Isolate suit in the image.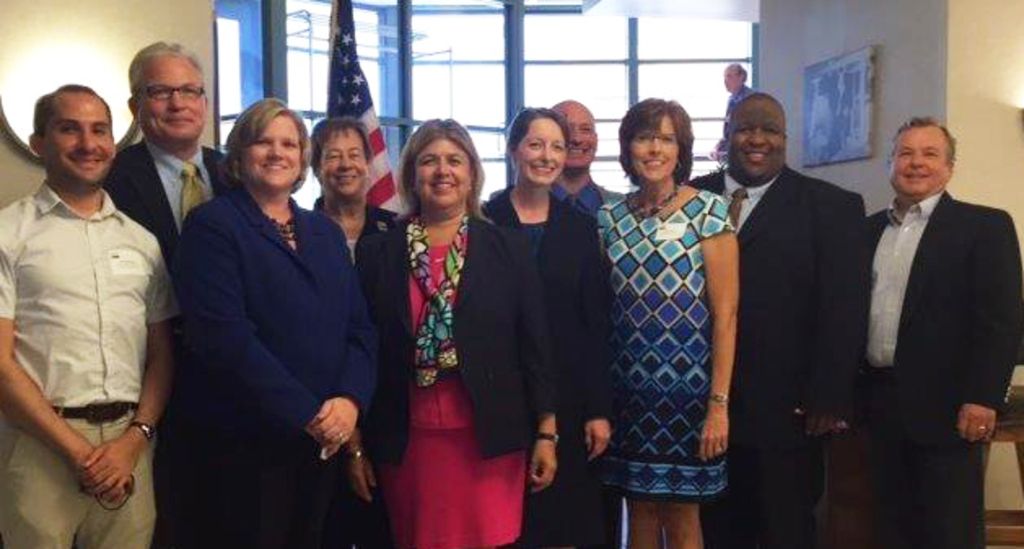
Isolated region: x1=695, y1=163, x2=866, y2=547.
